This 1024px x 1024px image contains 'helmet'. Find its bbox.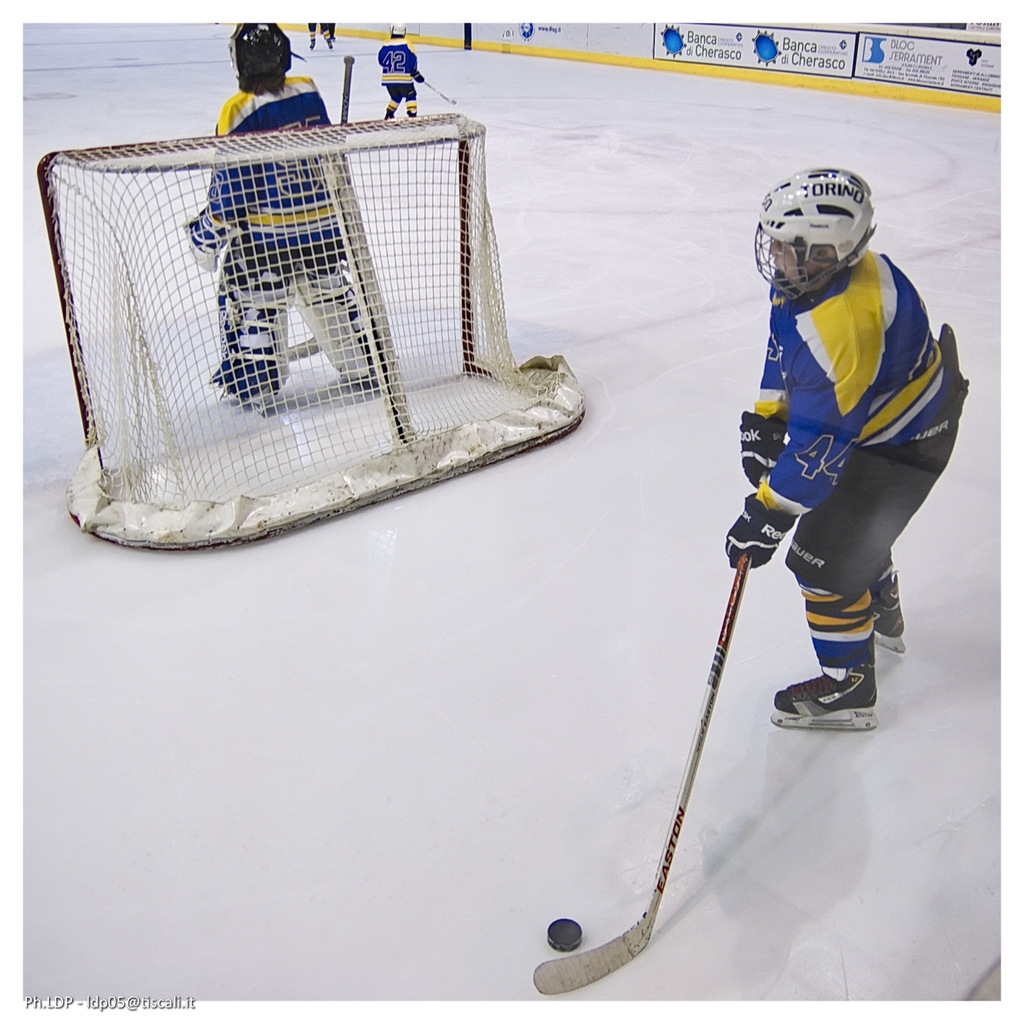
(x1=383, y1=17, x2=410, y2=35).
